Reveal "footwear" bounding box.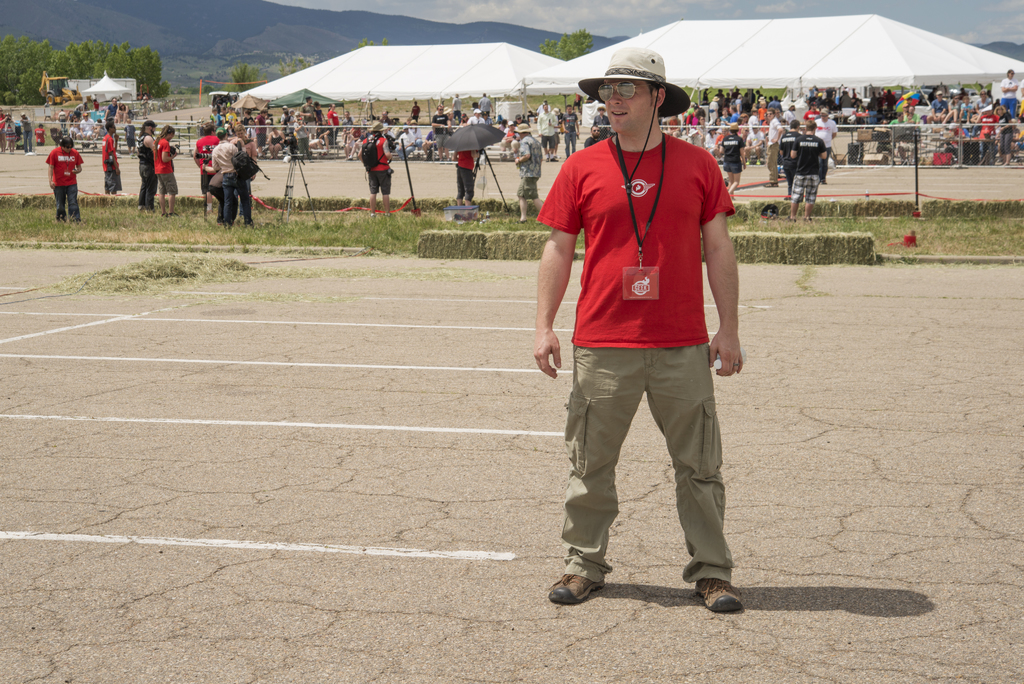
Revealed: region(697, 576, 739, 615).
